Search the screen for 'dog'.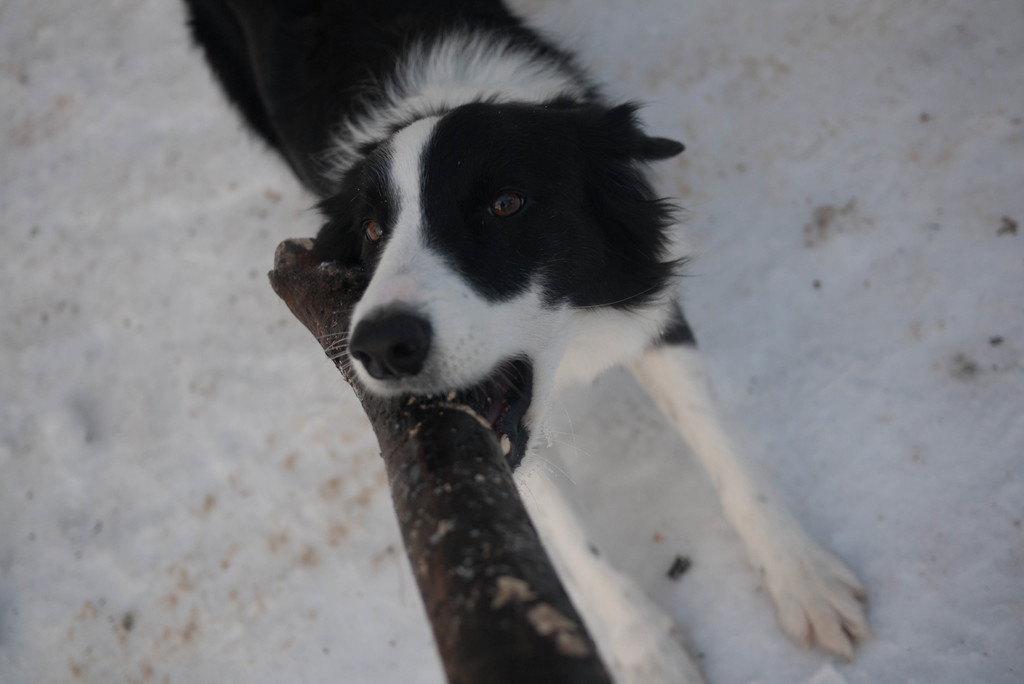
Found at select_region(182, 0, 886, 683).
